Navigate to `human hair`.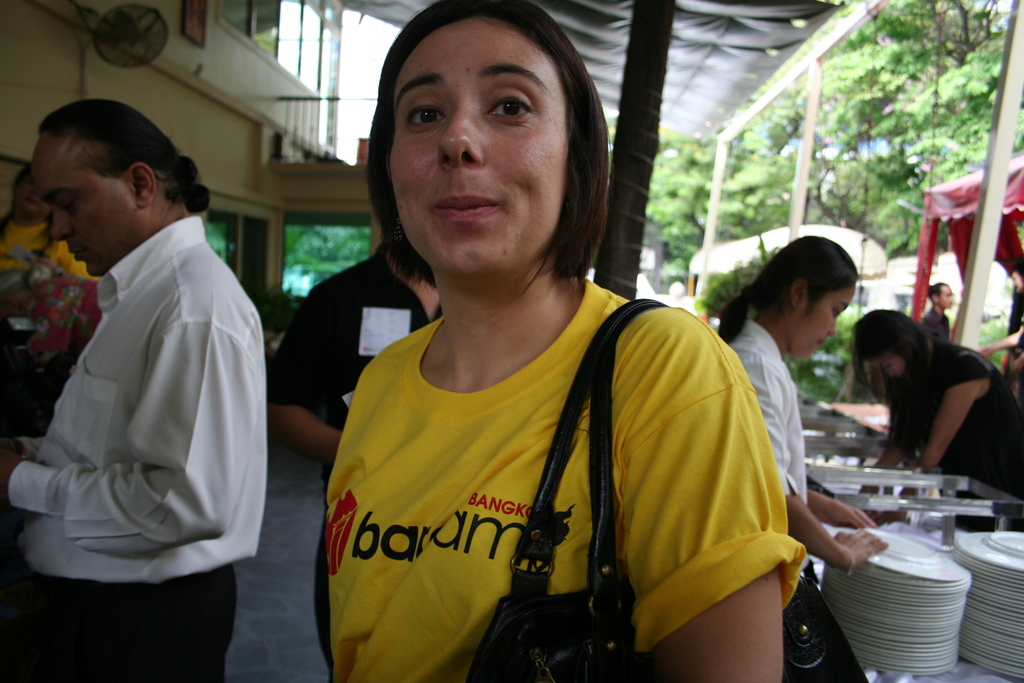
Navigation target: box(848, 309, 928, 403).
